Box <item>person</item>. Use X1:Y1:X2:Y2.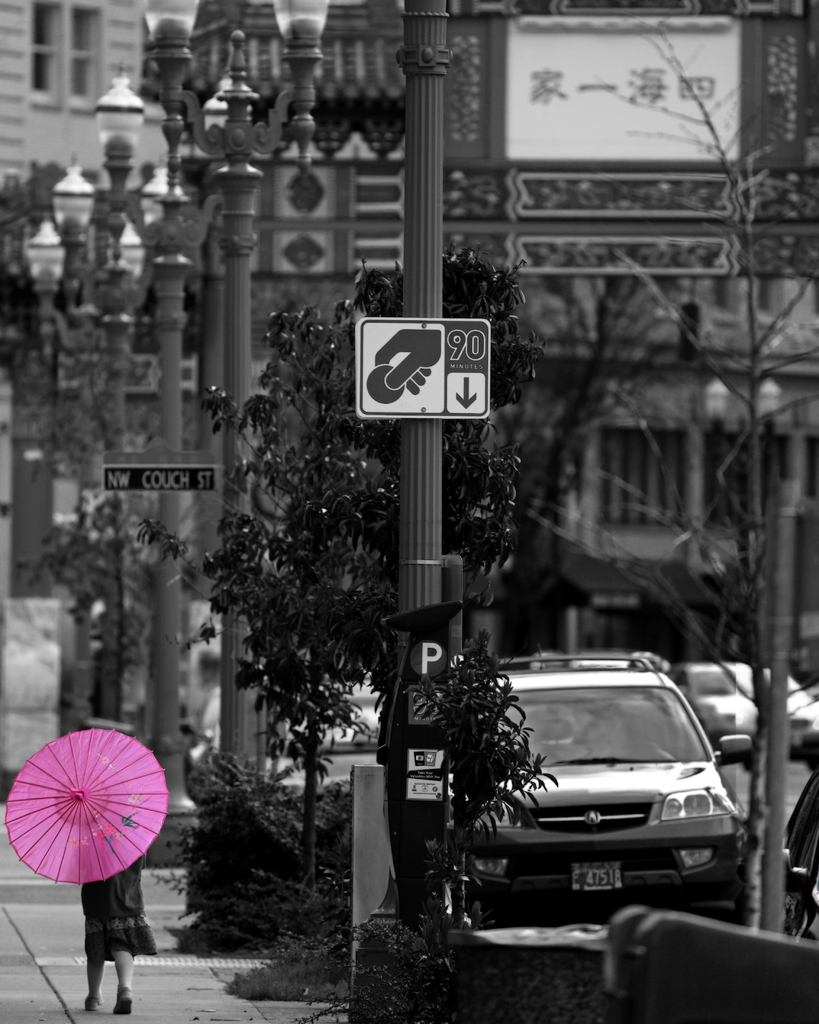
80:851:161:1016.
